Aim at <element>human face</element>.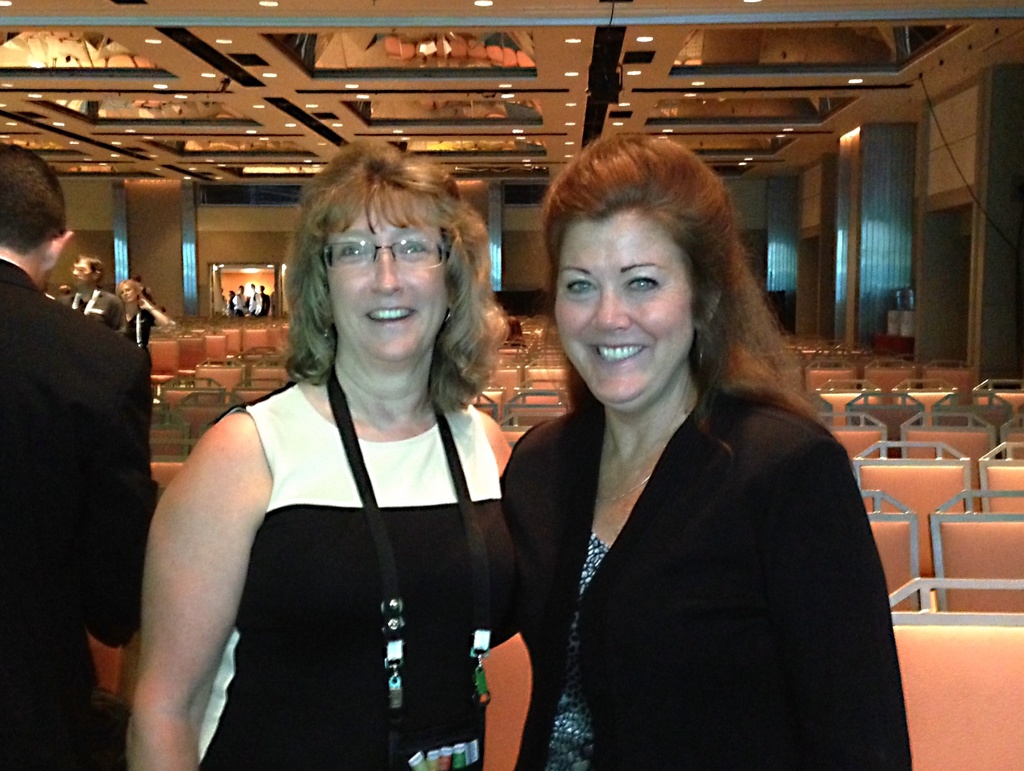
Aimed at 73:259:89:285.
